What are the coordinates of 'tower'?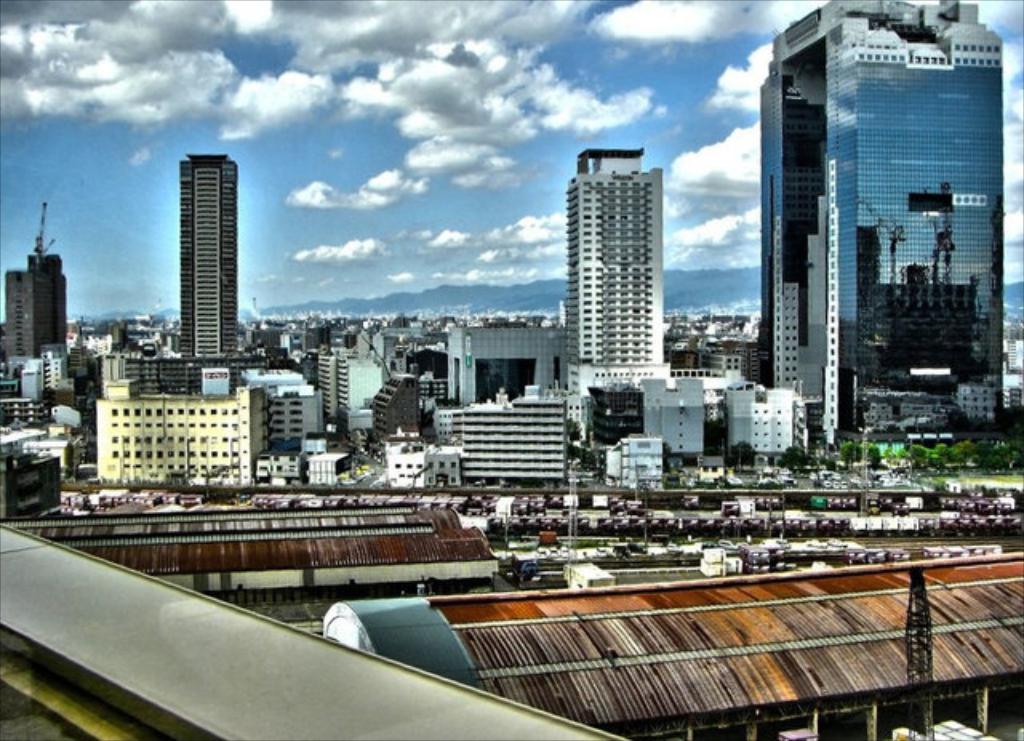
(left=442, top=322, right=558, bottom=416).
